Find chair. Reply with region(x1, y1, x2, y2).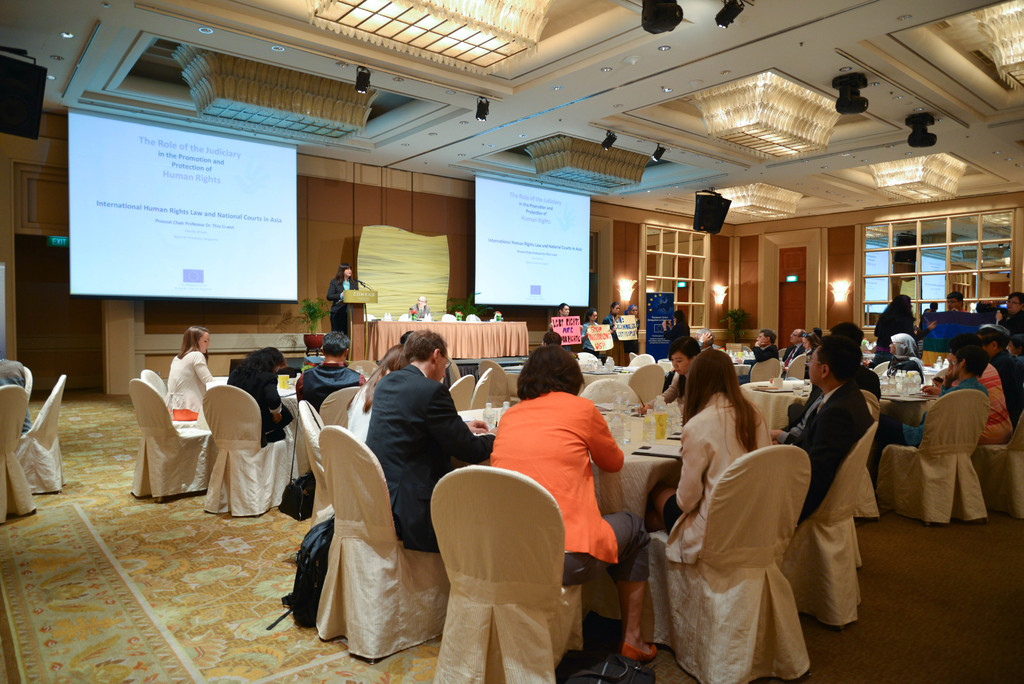
region(573, 352, 598, 364).
